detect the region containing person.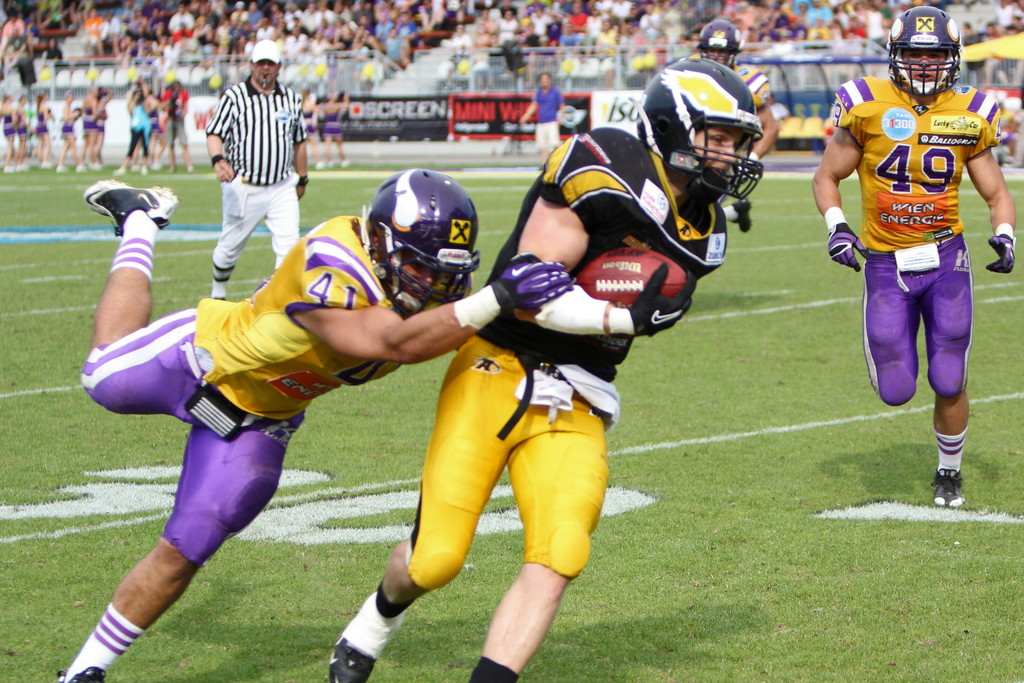
Rect(10, 93, 34, 168).
